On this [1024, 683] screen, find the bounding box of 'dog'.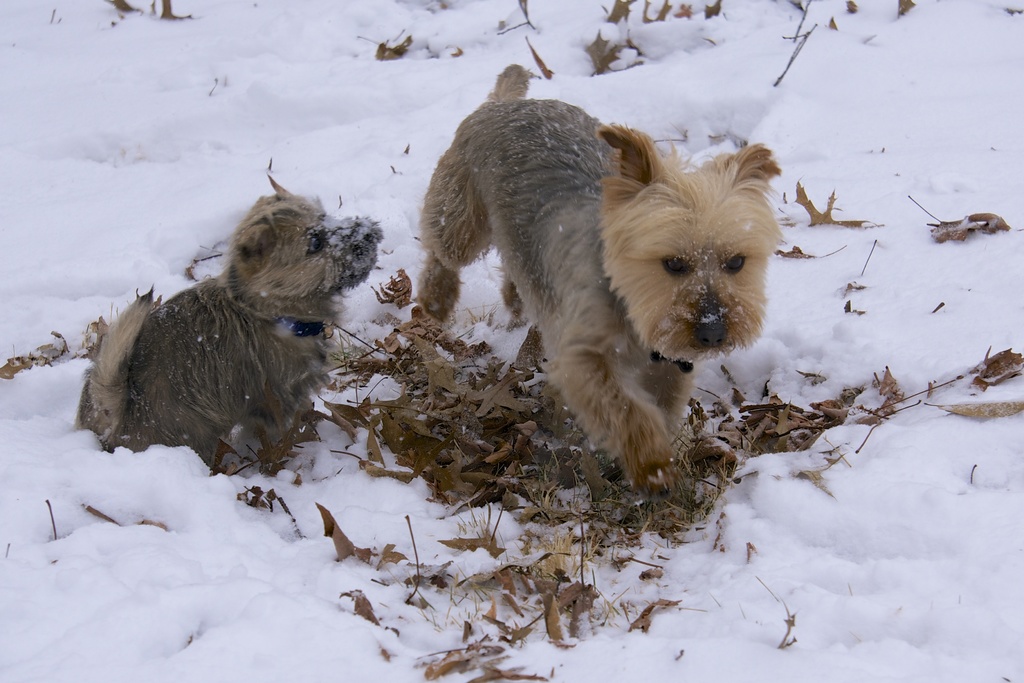
Bounding box: 65 190 375 472.
